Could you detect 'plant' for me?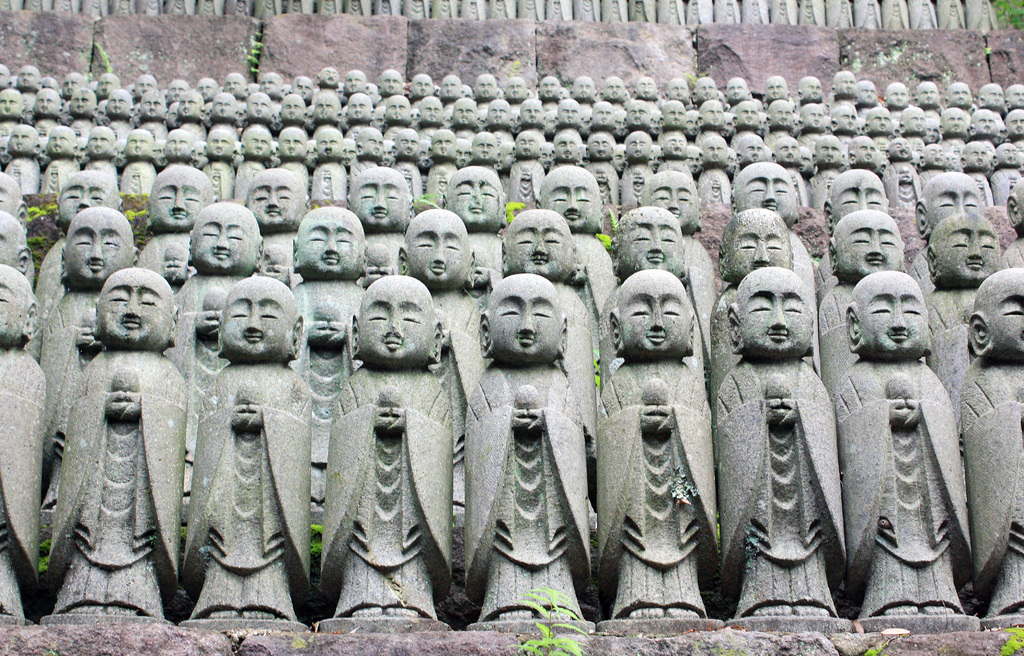
Detection result: (x1=122, y1=192, x2=155, y2=244).
